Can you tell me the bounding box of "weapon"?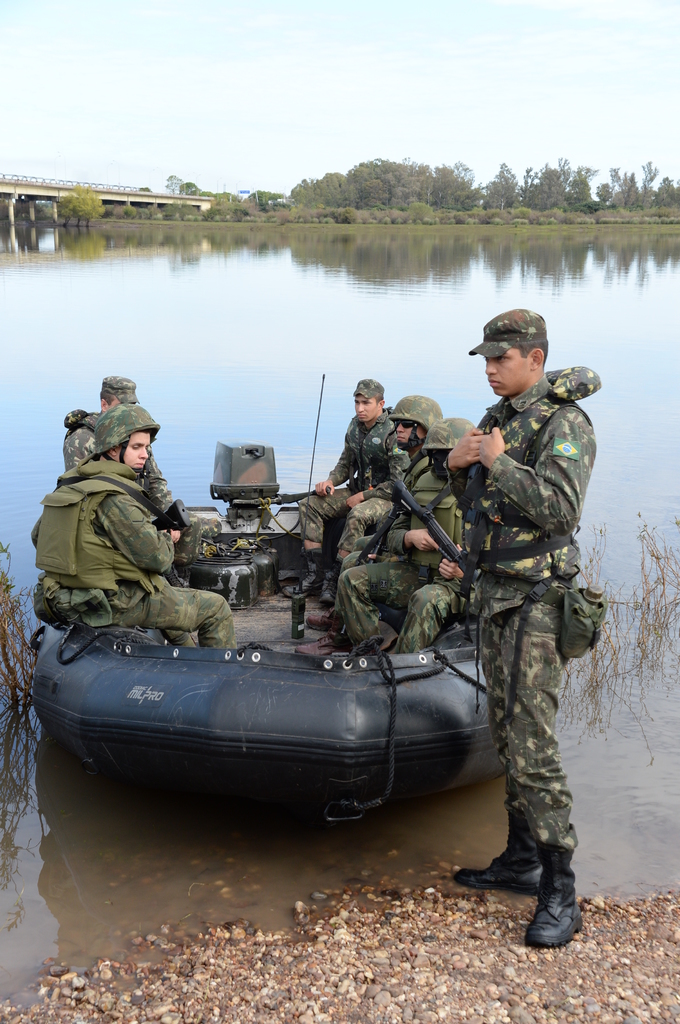
[x1=218, y1=472, x2=360, y2=521].
